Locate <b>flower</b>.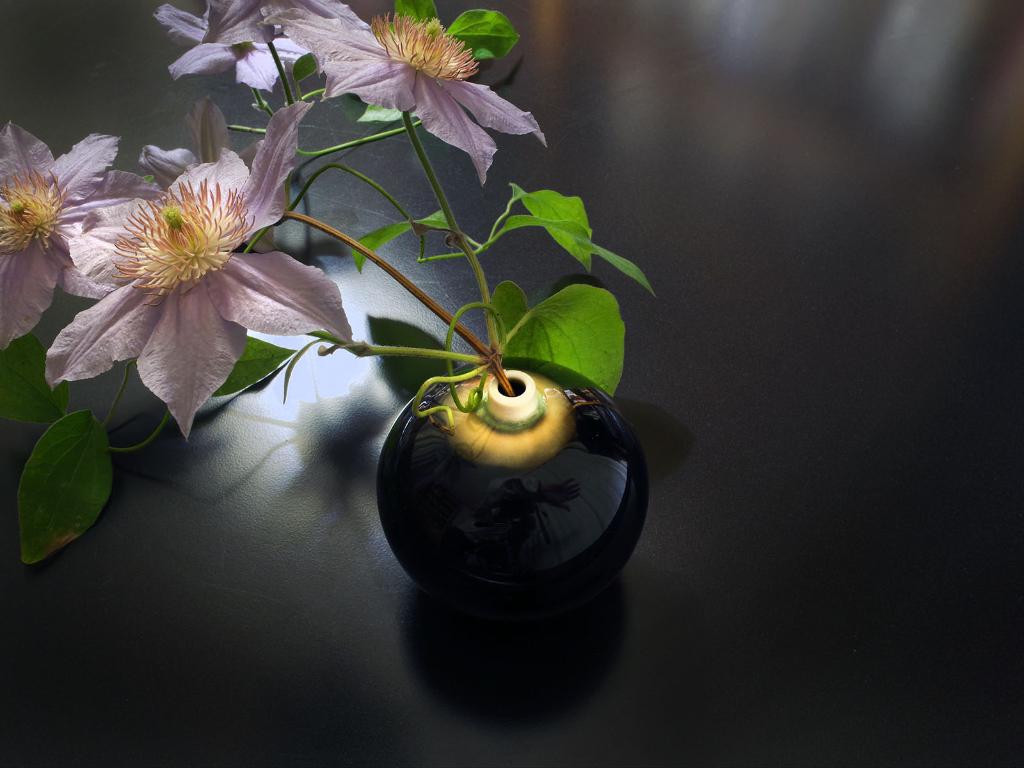
Bounding box: {"x1": 0, "y1": 120, "x2": 165, "y2": 352}.
